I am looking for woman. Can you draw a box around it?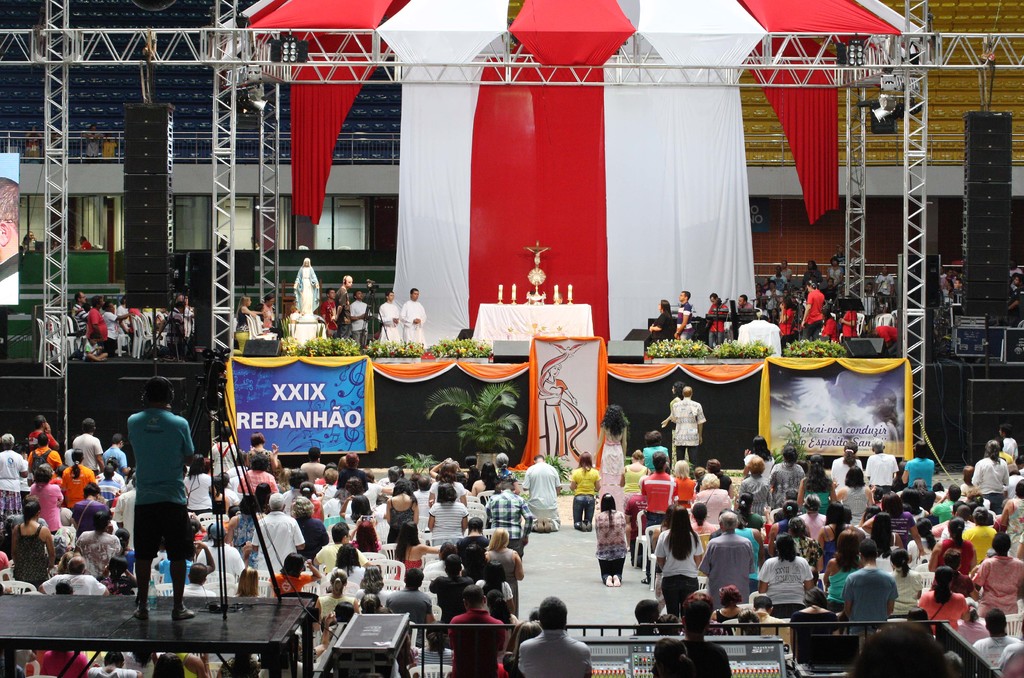
Sure, the bounding box is 767/500/801/560.
